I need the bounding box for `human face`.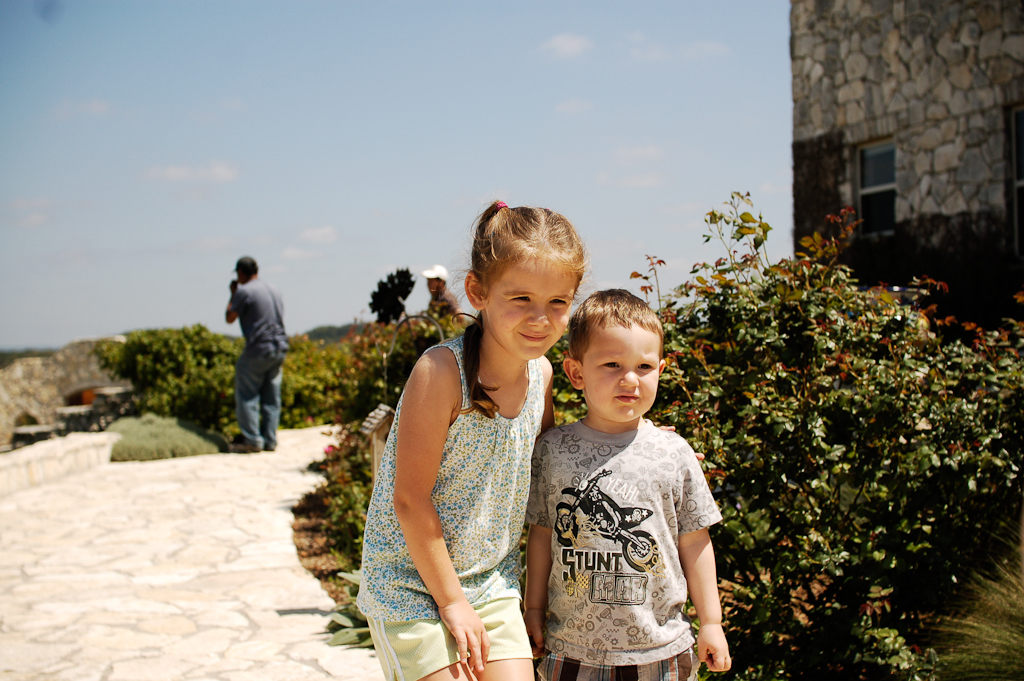
Here it is: [left=485, top=260, right=578, bottom=361].
